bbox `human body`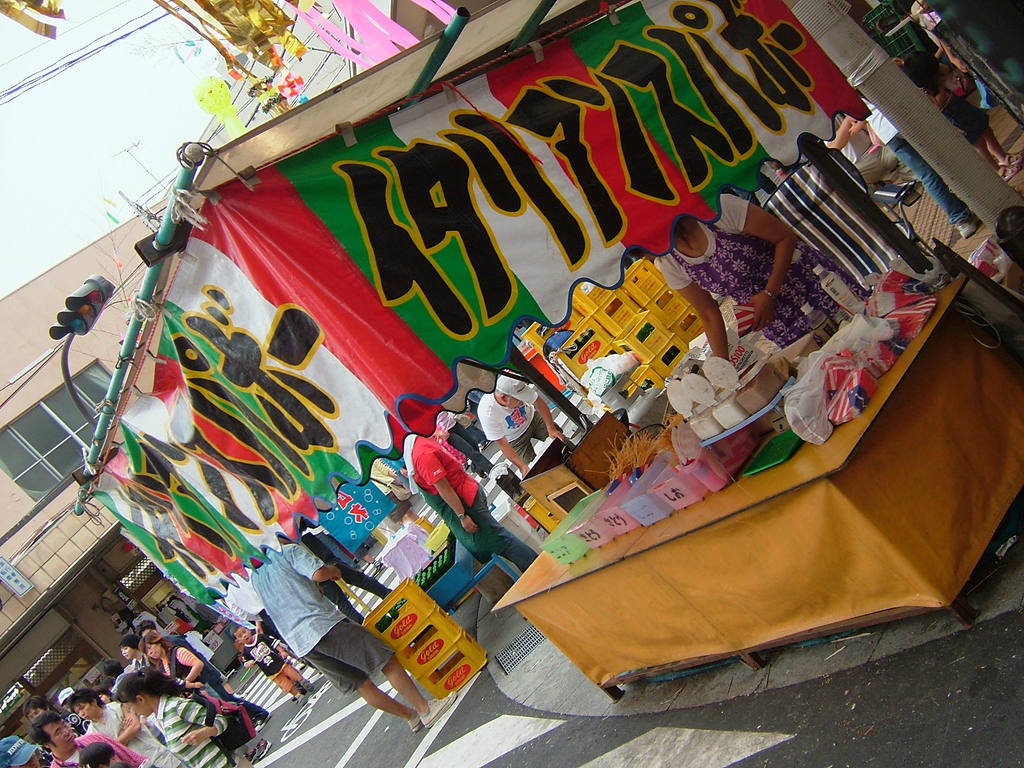
bbox(234, 627, 321, 693)
